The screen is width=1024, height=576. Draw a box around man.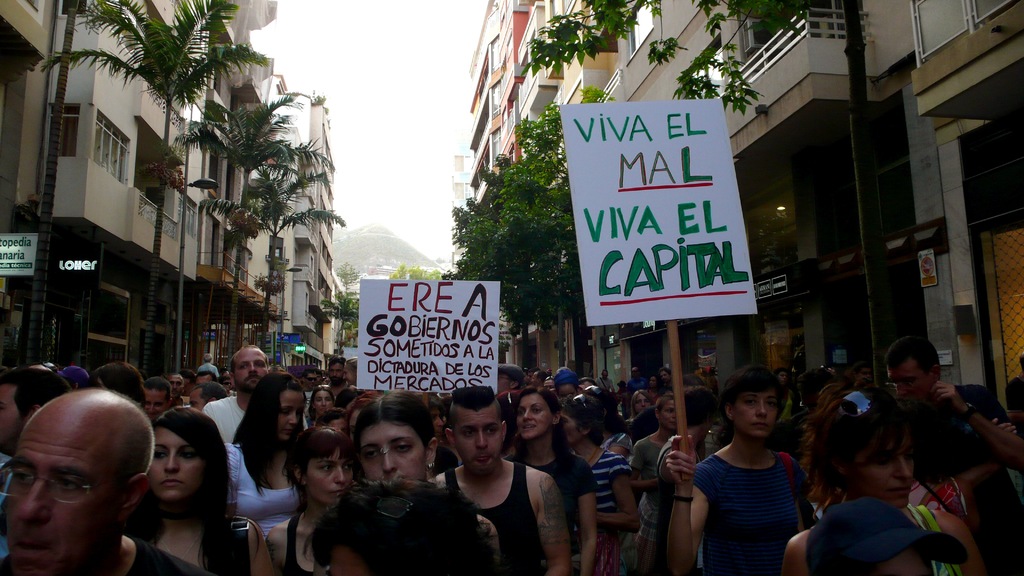
141 376 176 419.
